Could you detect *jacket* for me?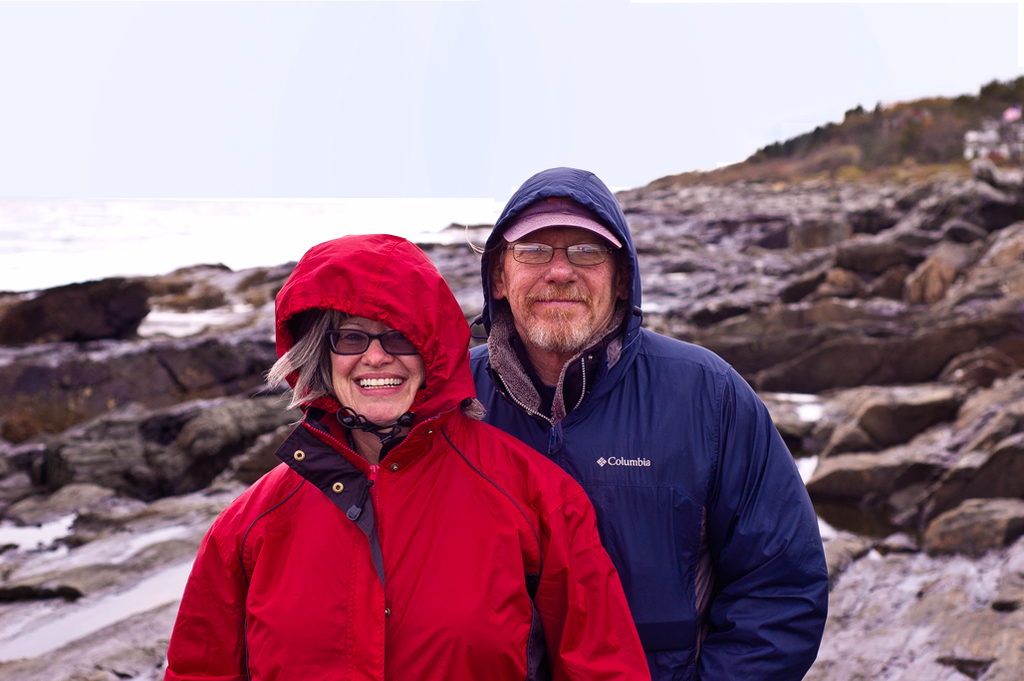
Detection result: l=169, t=278, r=588, b=680.
